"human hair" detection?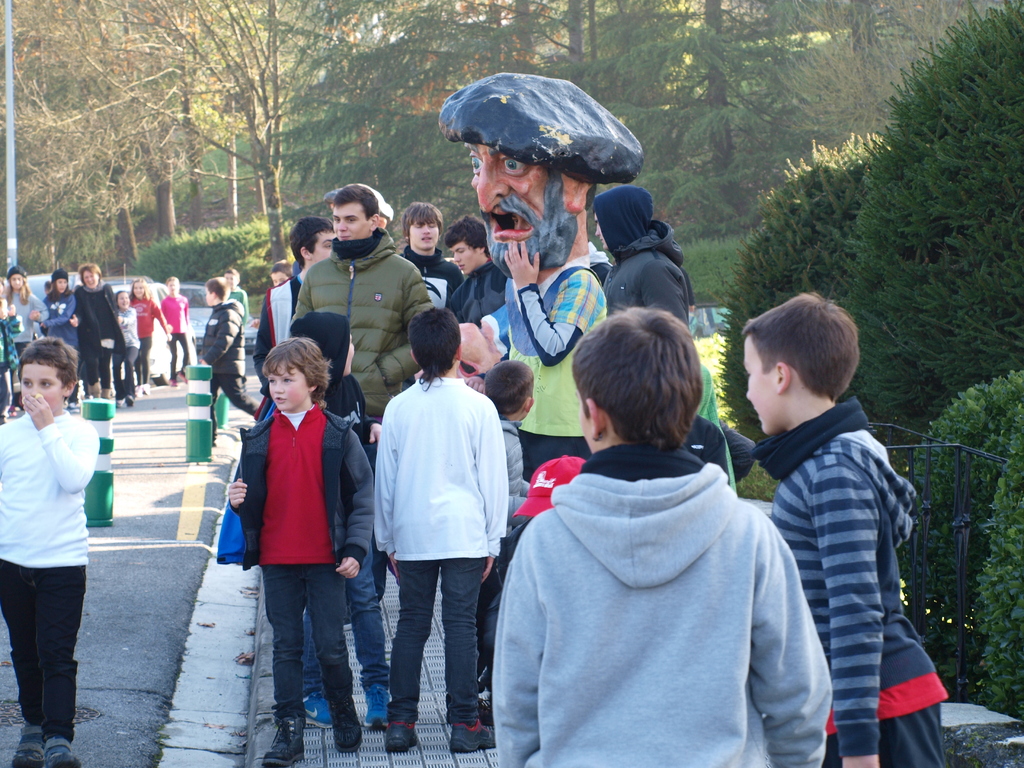
box=[260, 332, 331, 412]
